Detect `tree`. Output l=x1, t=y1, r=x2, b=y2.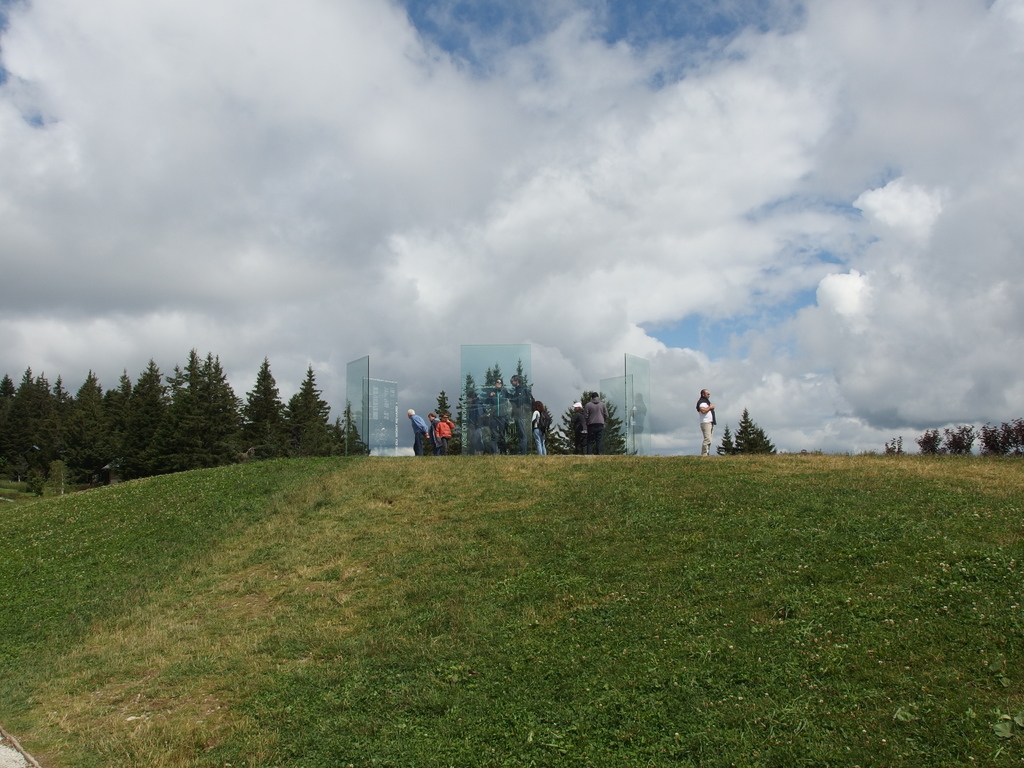
l=916, t=430, r=940, b=452.
